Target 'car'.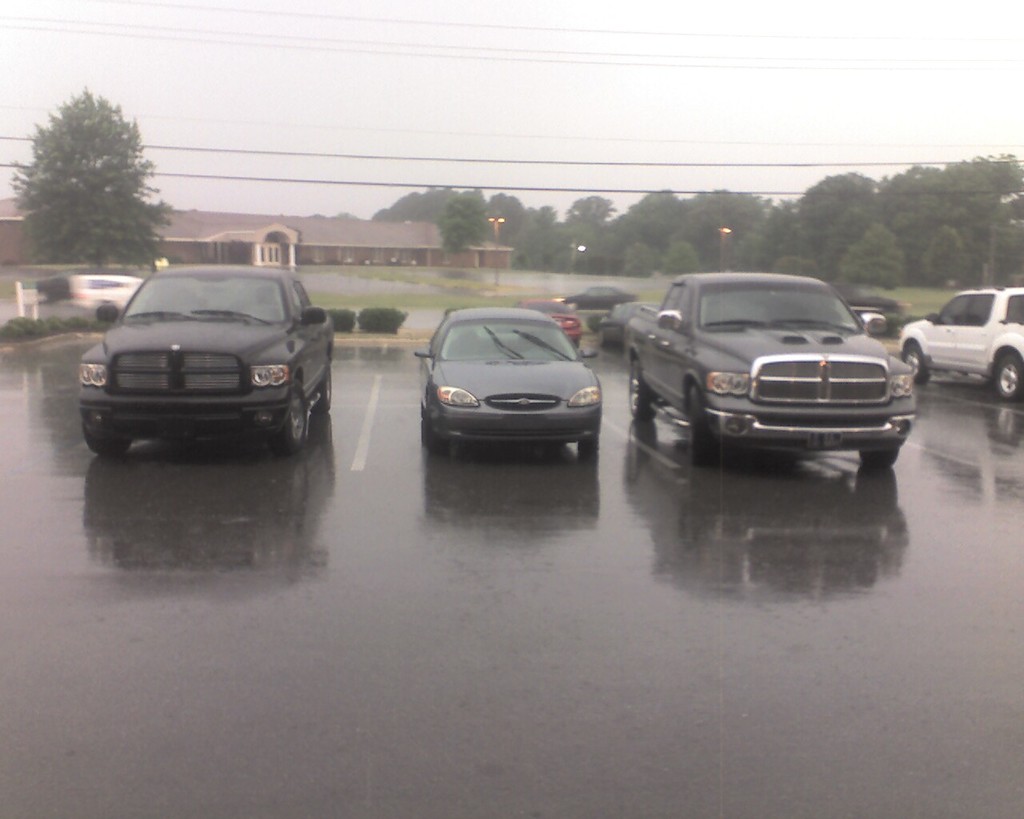
Target region: locate(76, 263, 335, 450).
